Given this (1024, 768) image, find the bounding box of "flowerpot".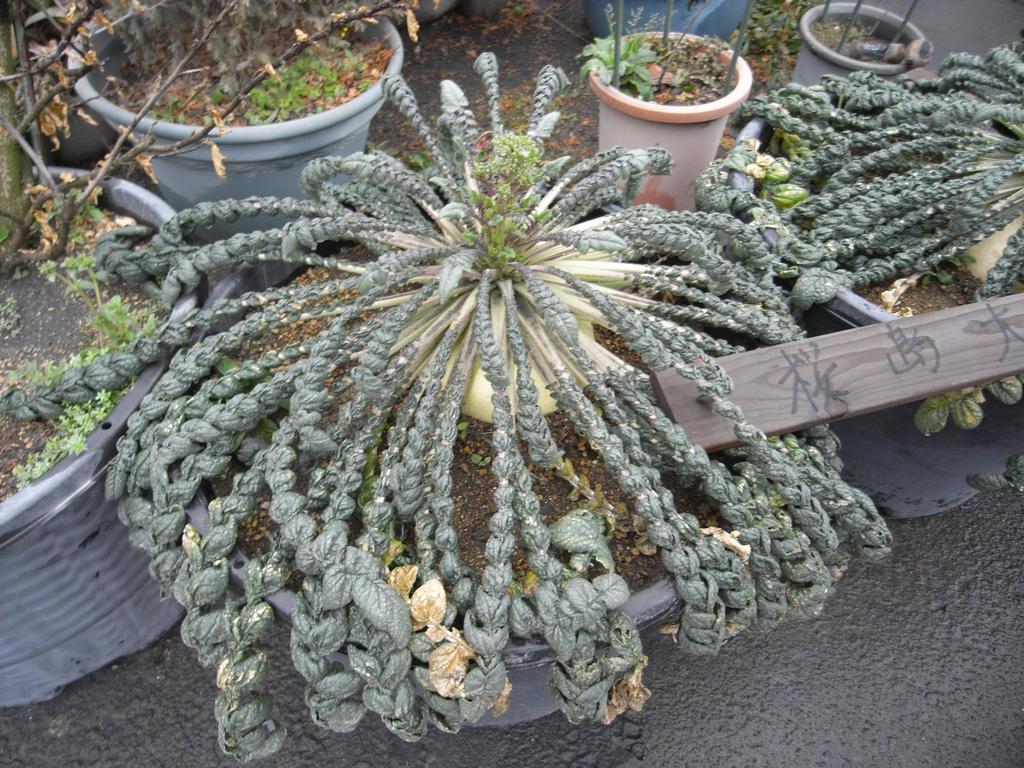
Rect(65, 0, 404, 291).
